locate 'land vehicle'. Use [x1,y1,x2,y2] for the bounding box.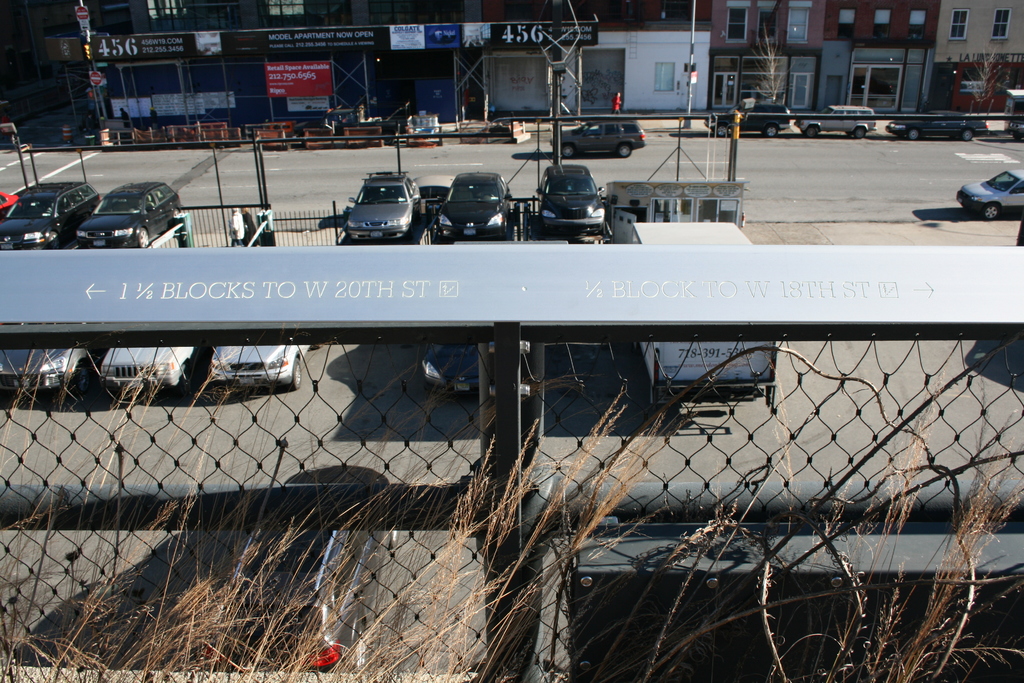
[956,169,1023,222].
